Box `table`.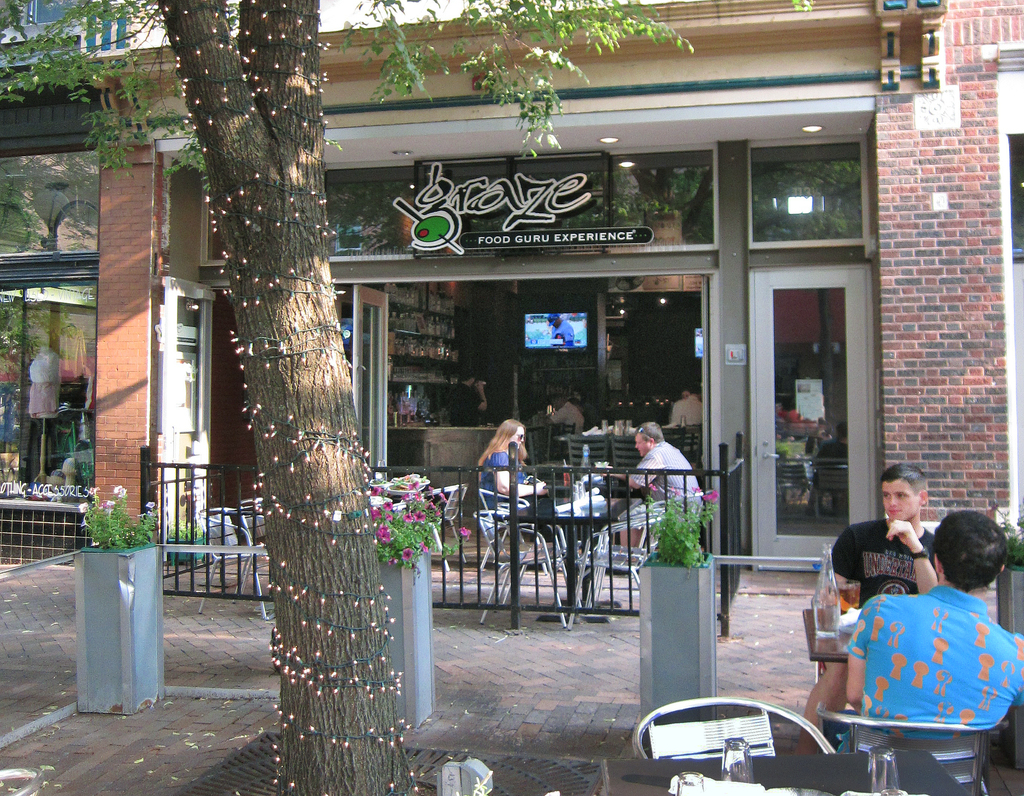
[x1=602, y1=751, x2=970, y2=795].
